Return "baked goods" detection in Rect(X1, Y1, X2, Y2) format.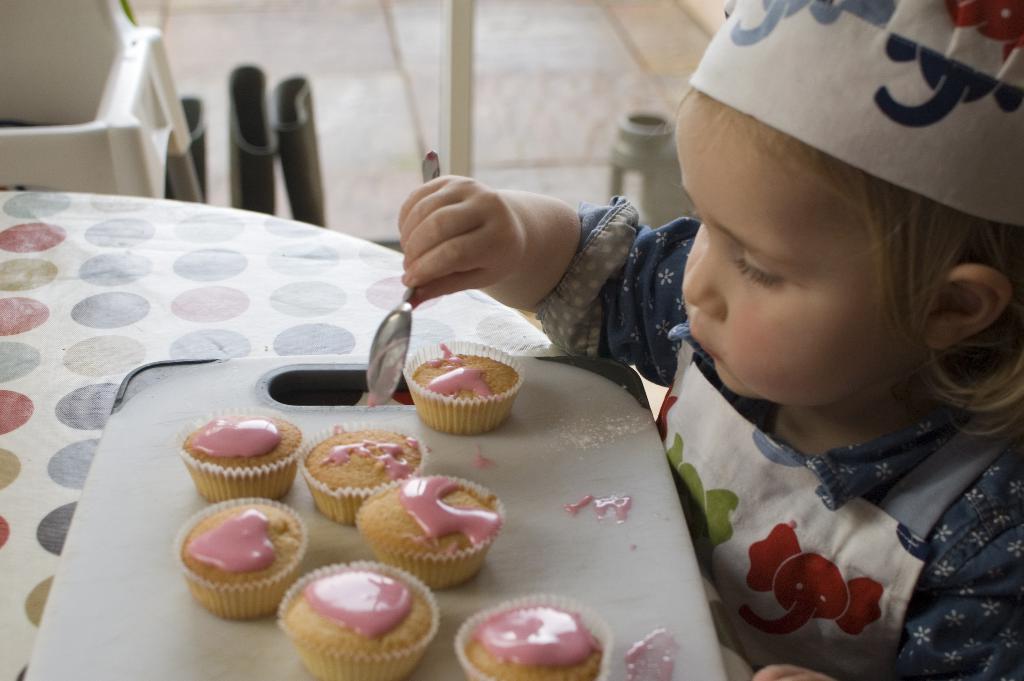
Rect(454, 597, 611, 680).
